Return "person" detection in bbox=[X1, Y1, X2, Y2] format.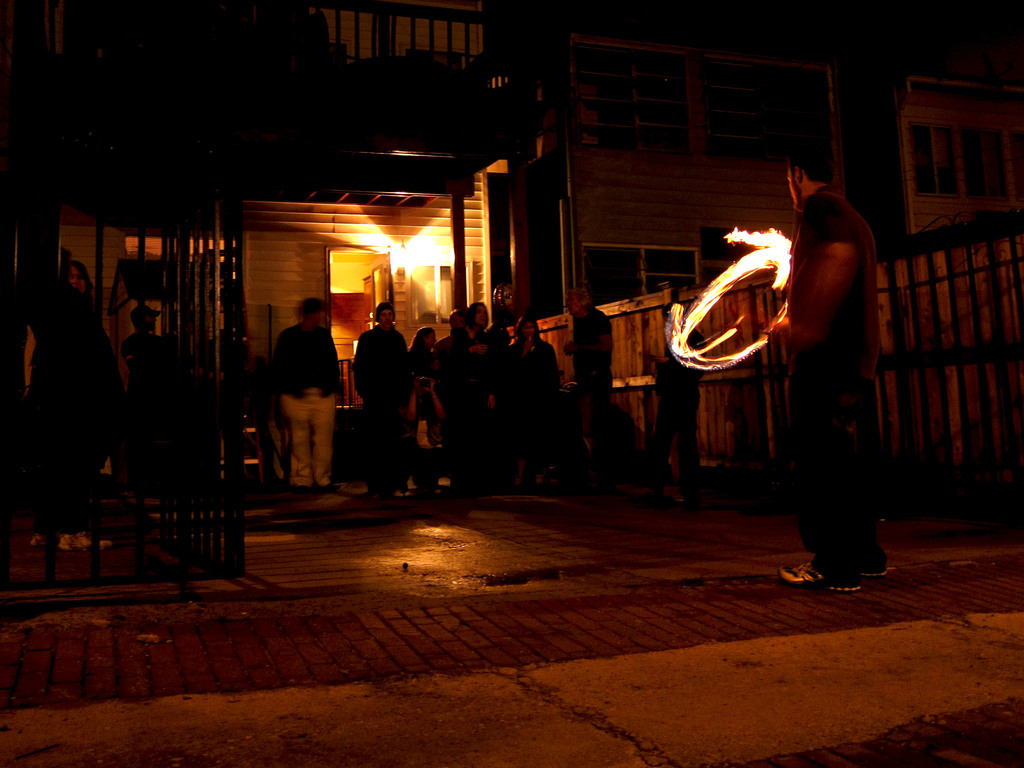
bbox=[755, 143, 897, 590].
